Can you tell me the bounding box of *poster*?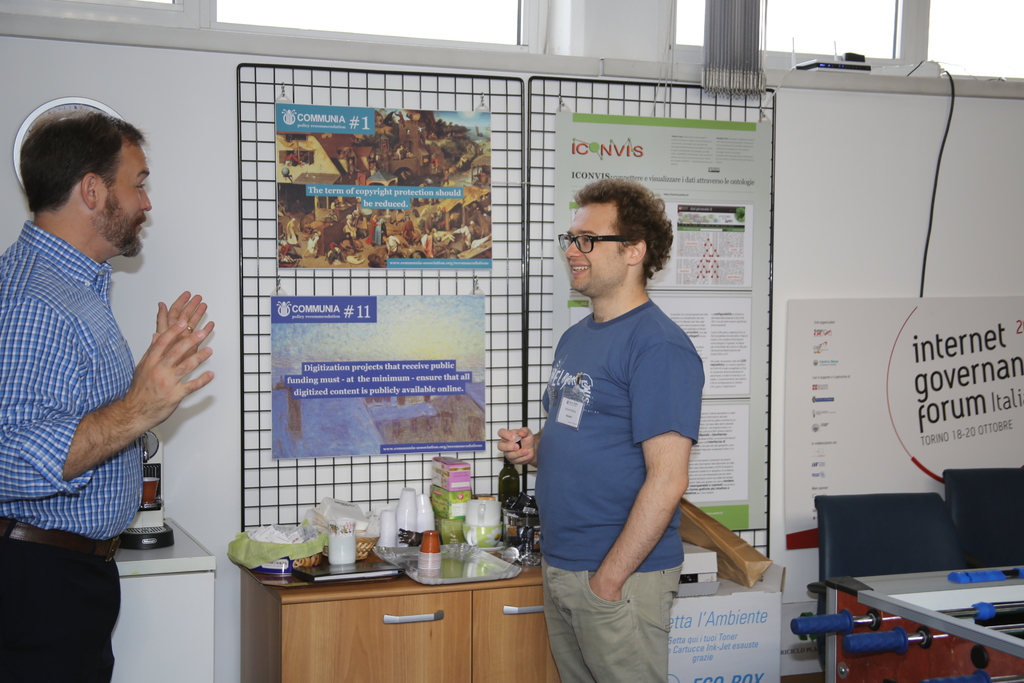
box(275, 101, 493, 270).
